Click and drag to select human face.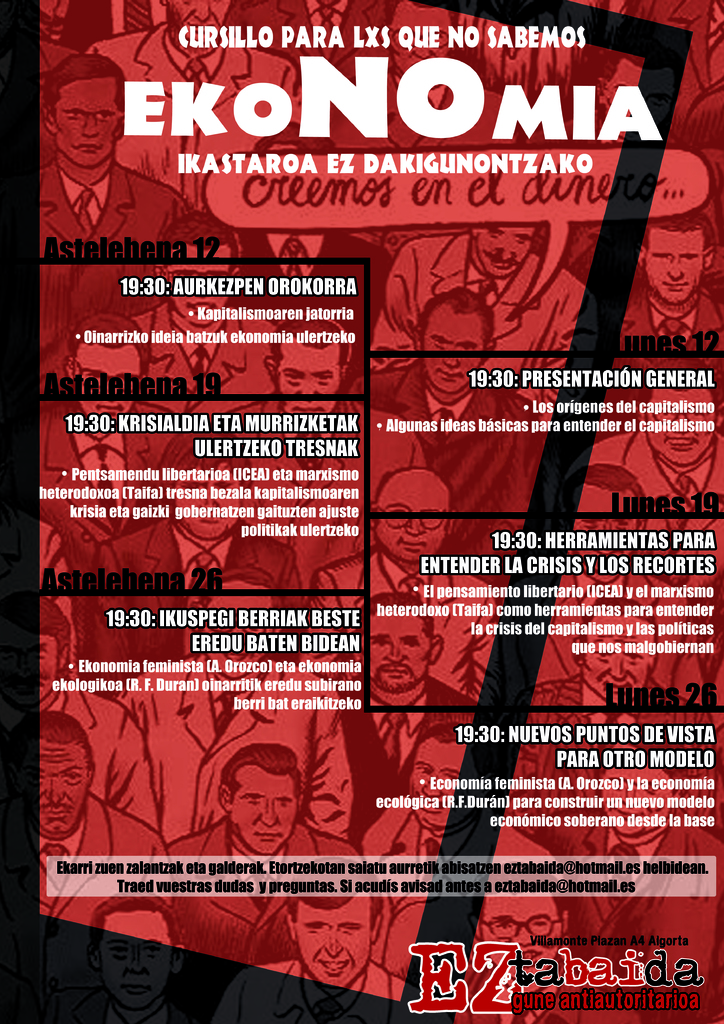
Selection: select_region(298, 897, 369, 986).
